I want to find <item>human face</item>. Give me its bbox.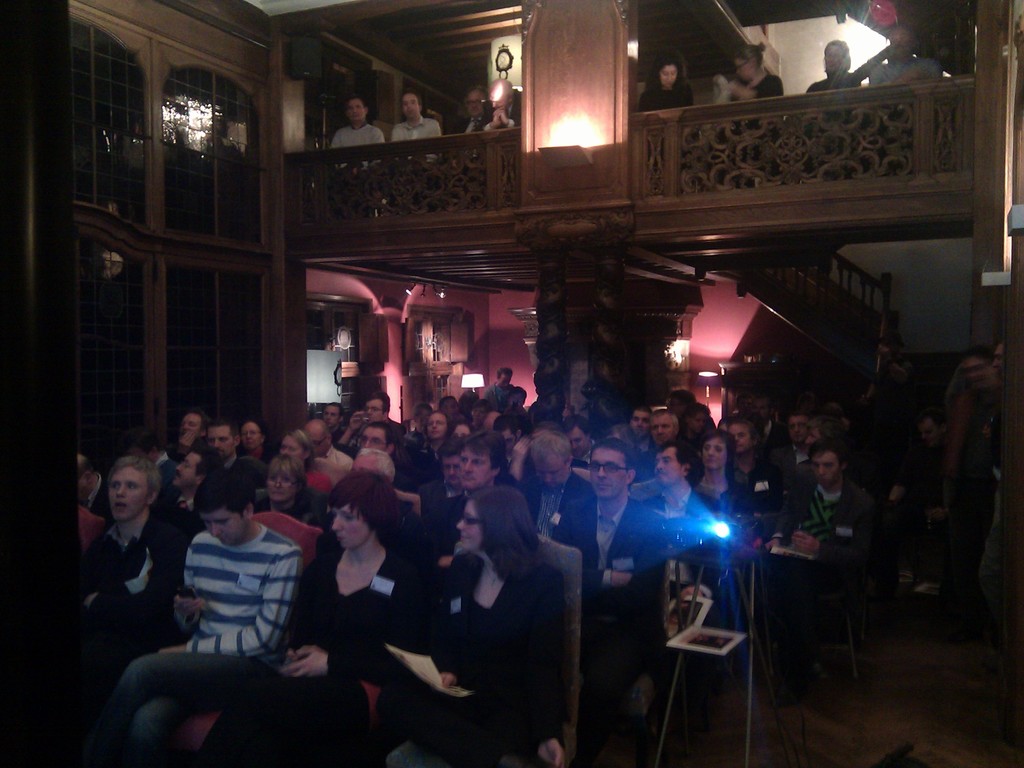
x1=569 y1=430 x2=589 y2=457.
